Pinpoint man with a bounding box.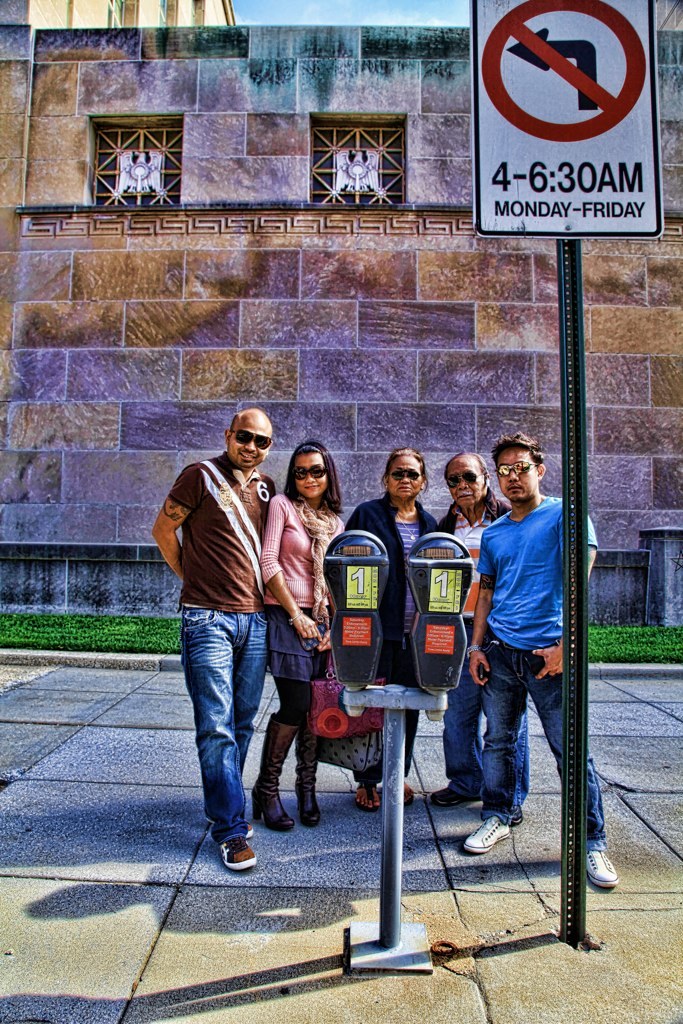
(156, 401, 314, 866).
